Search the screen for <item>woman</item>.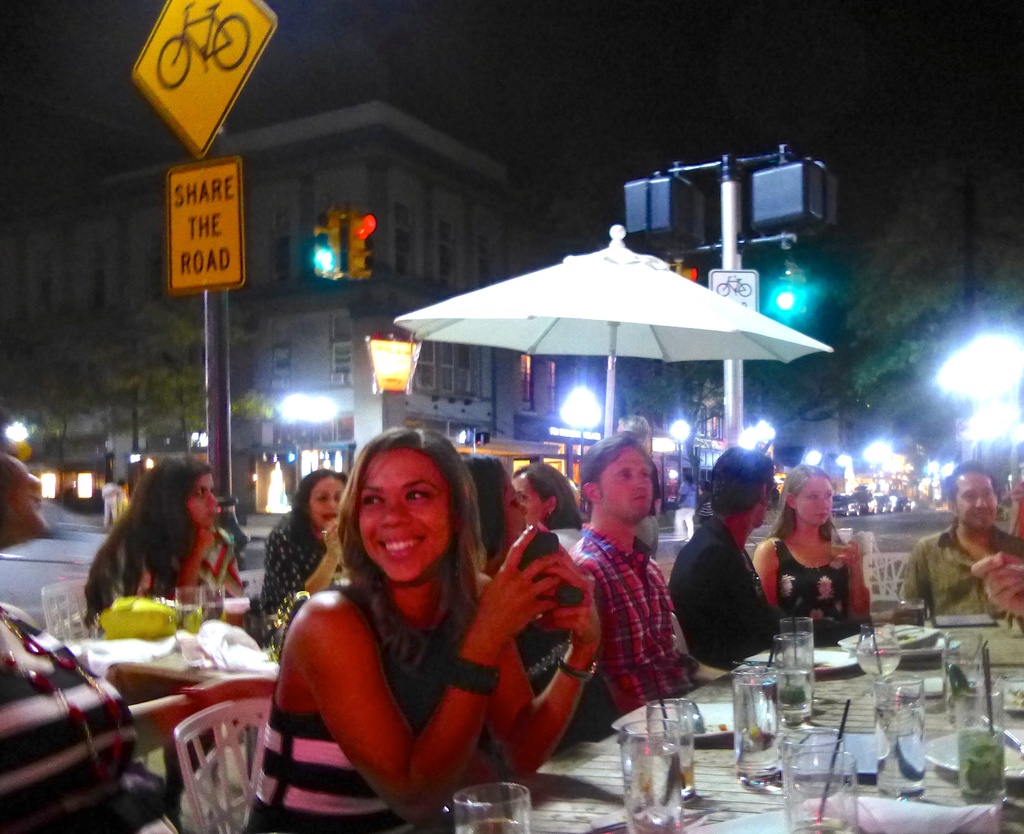
Found at Rect(82, 452, 252, 620).
